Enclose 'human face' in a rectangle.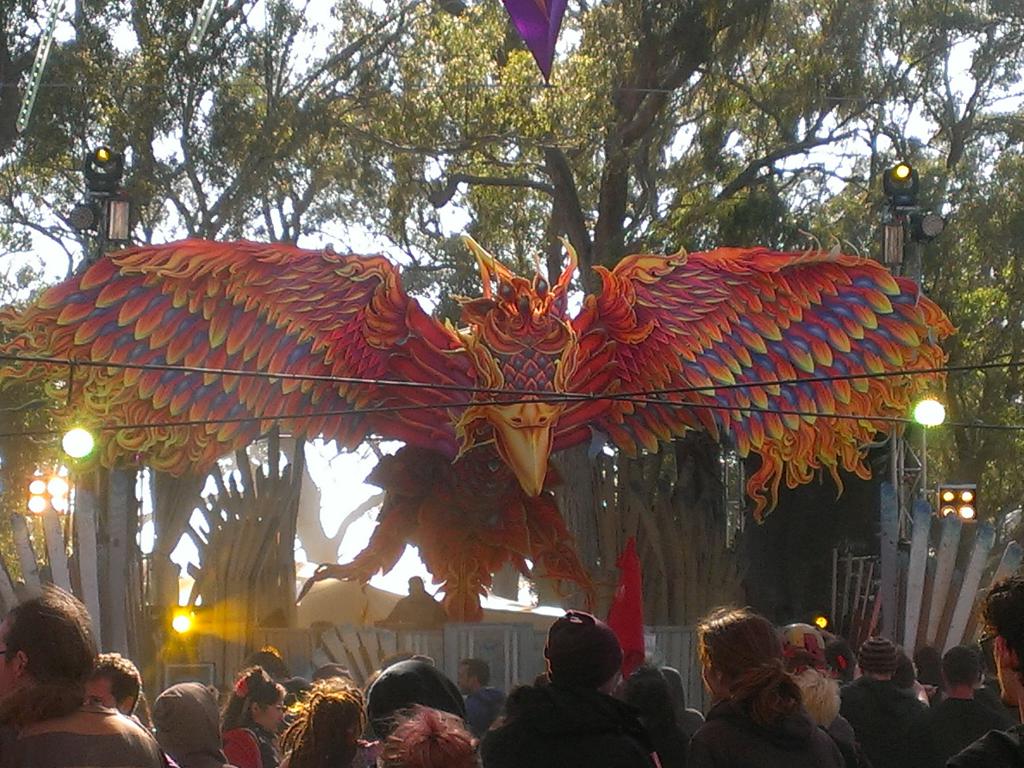
pyautogui.locateOnScreen(86, 682, 121, 710).
